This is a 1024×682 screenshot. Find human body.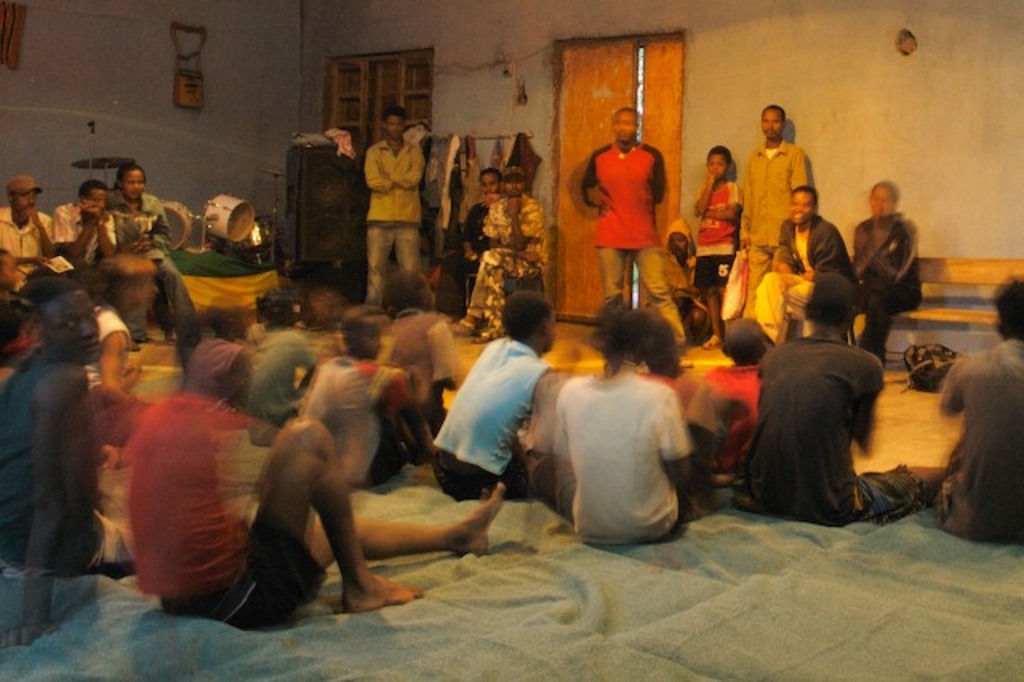
Bounding box: bbox=(744, 173, 846, 351).
